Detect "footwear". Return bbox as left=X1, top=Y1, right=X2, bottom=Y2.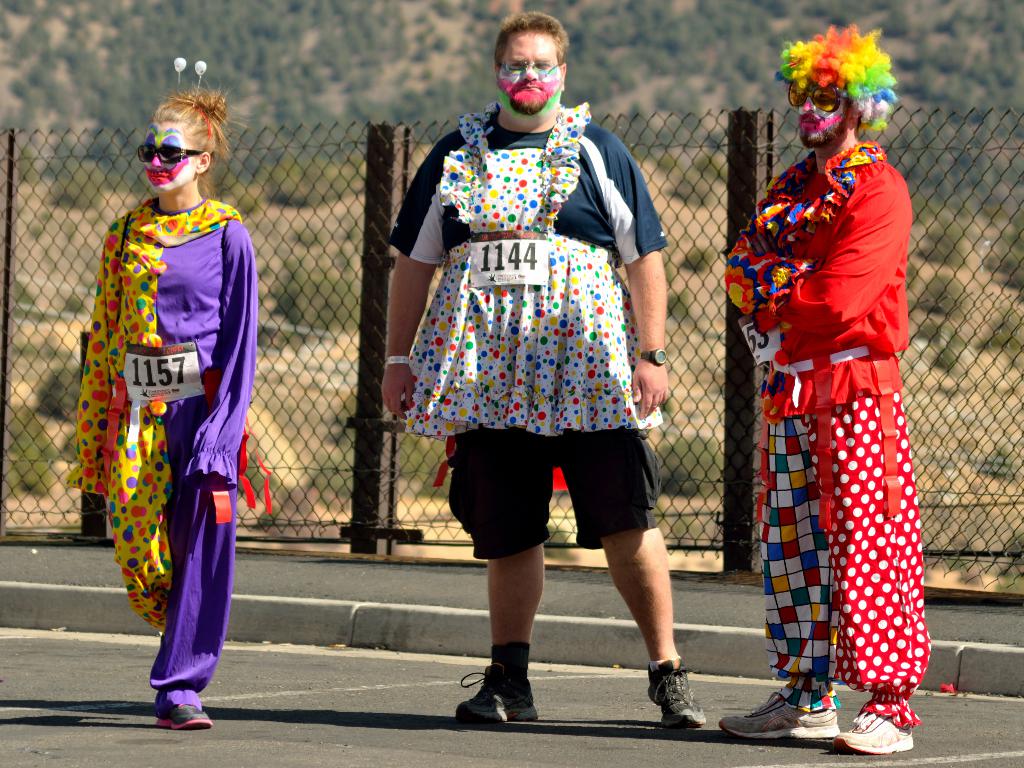
left=454, top=653, right=539, bottom=722.
